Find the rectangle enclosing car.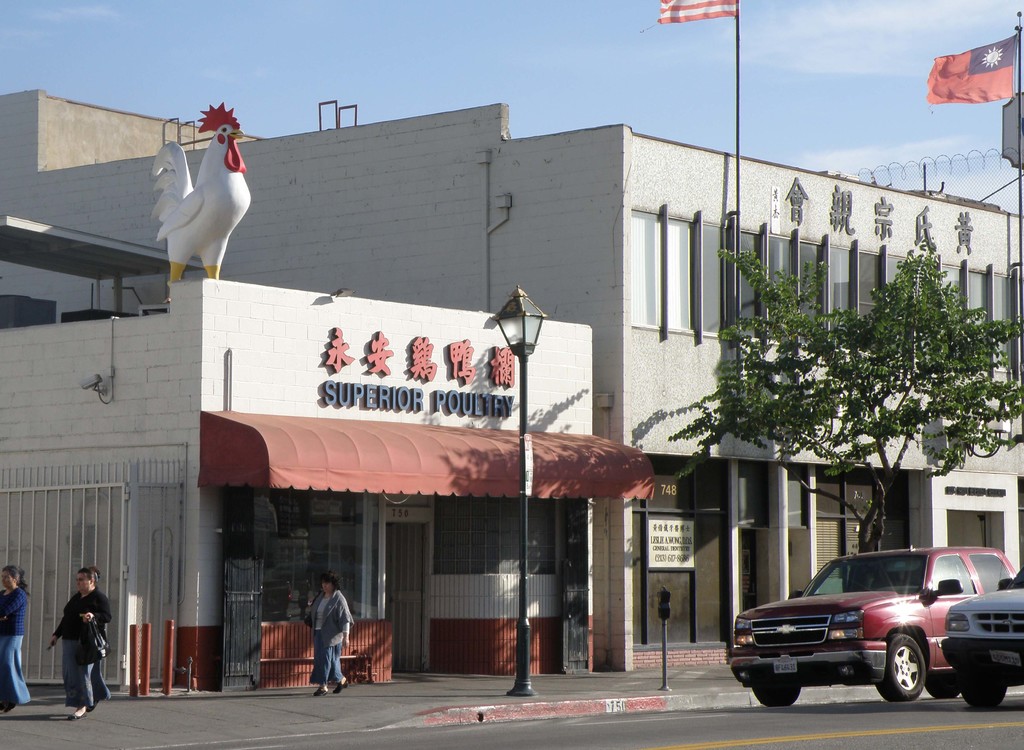
<region>945, 574, 1023, 700</region>.
